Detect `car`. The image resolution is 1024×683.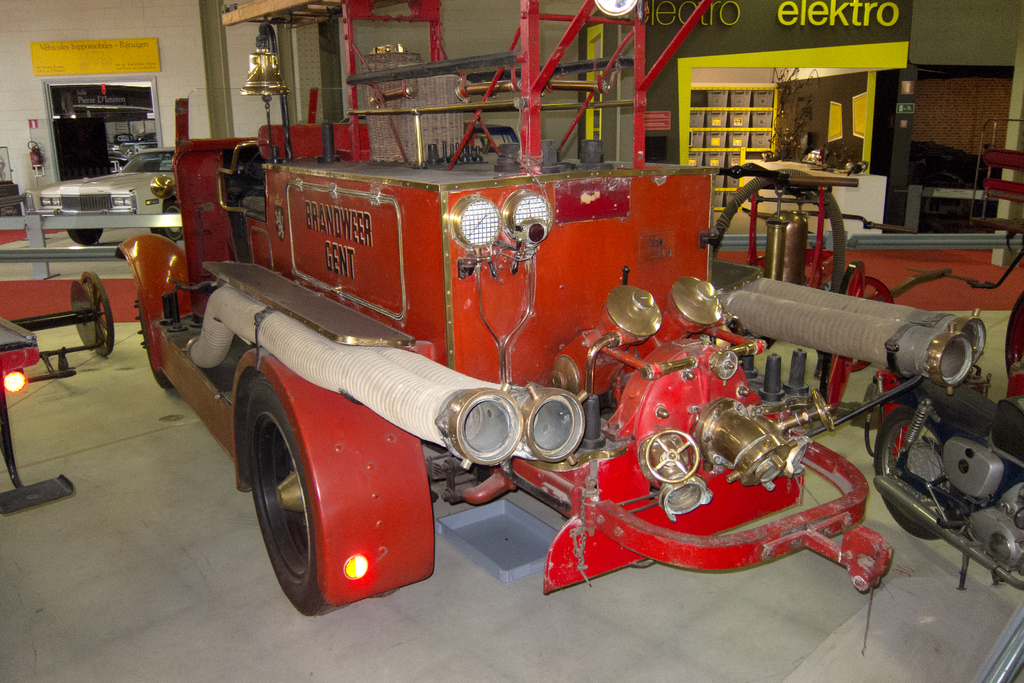
{"left": 36, "top": 150, "right": 173, "bottom": 247}.
